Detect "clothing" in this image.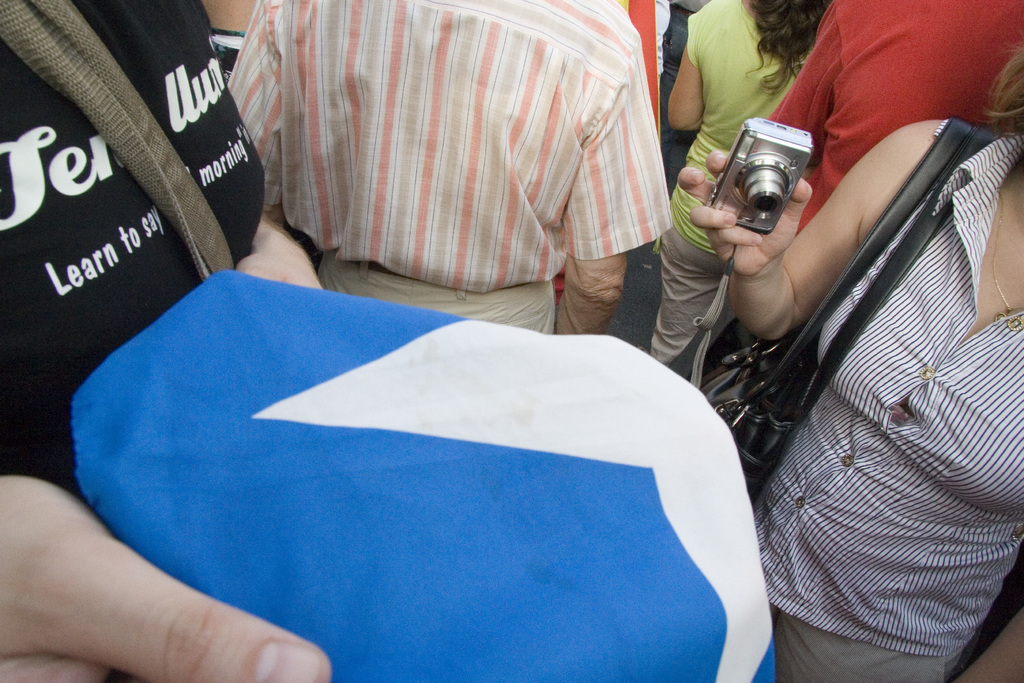
Detection: (x1=662, y1=0, x2=818, y2=255).
